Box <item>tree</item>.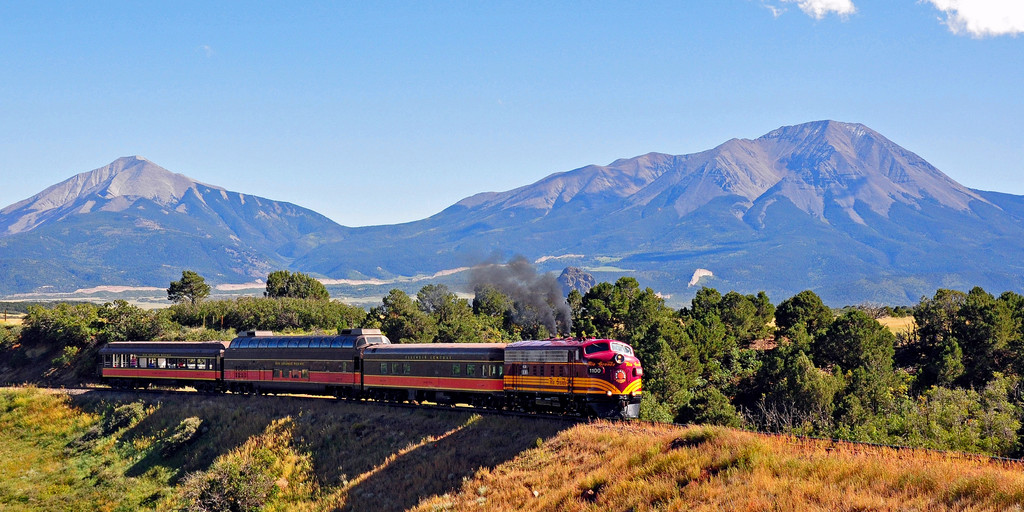
region(12, 294, 79, 371).
